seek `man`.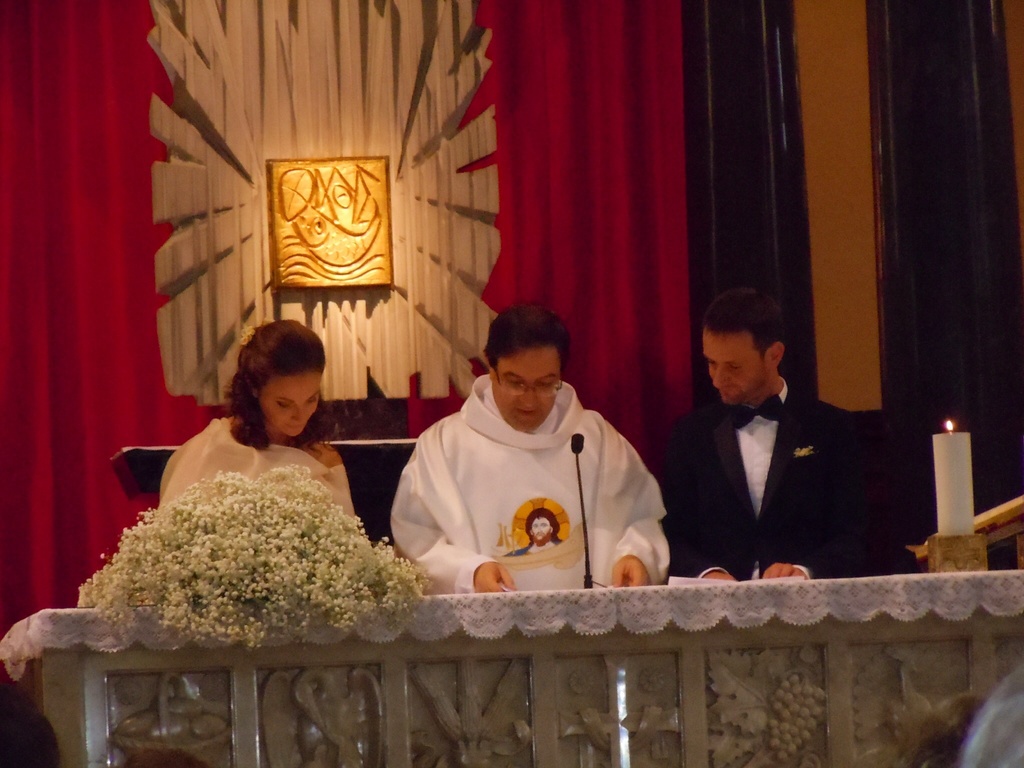
390/300/668/595.
